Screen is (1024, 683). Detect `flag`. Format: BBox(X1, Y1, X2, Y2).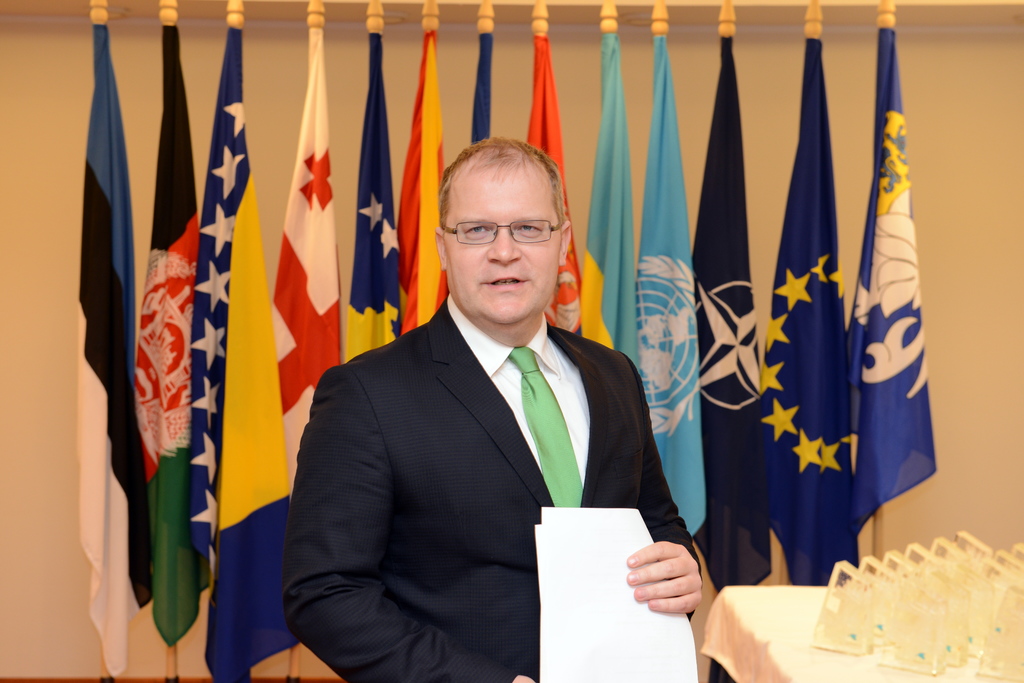
BBox(60, 11, 150, 682).
